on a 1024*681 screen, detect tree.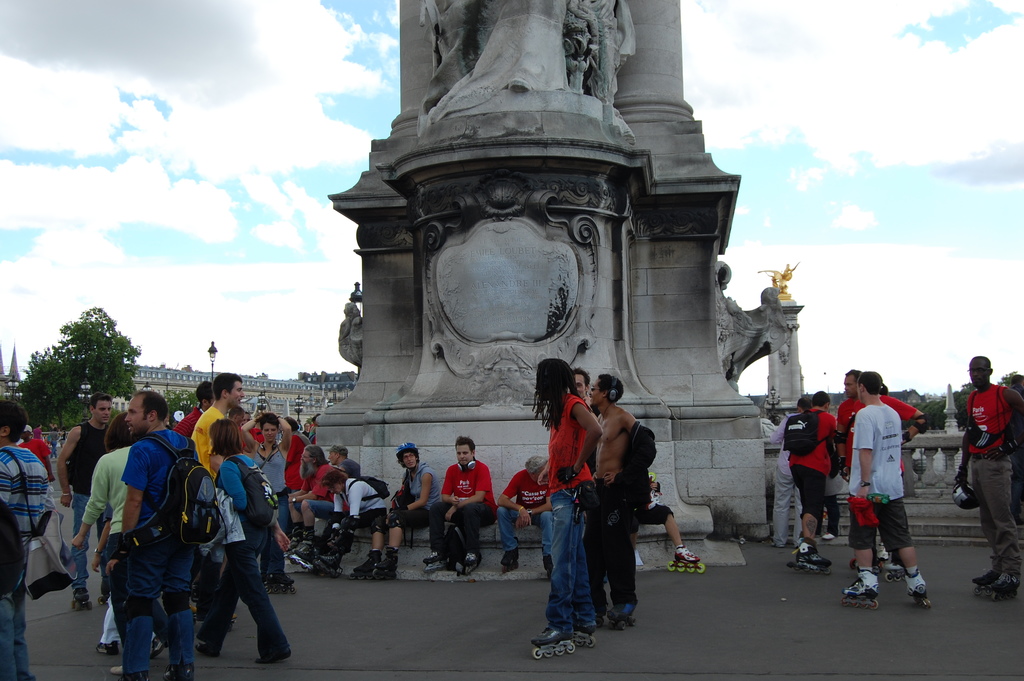
BBox(1002, 363, 1023, 401).
